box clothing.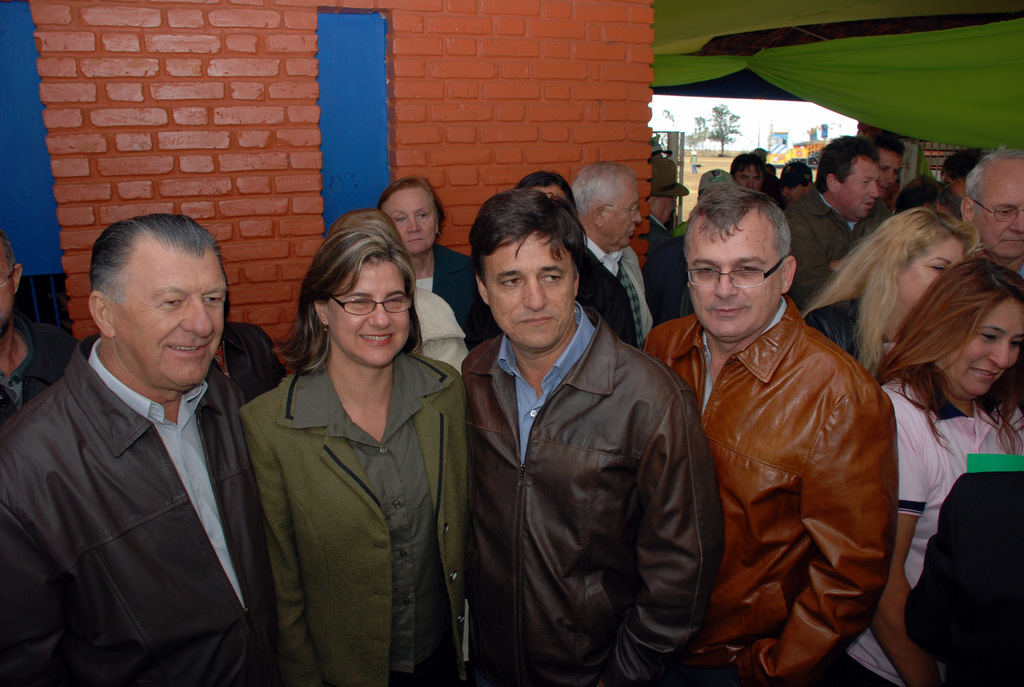
(x1=464, y1=330, x2=713, y2=686).
